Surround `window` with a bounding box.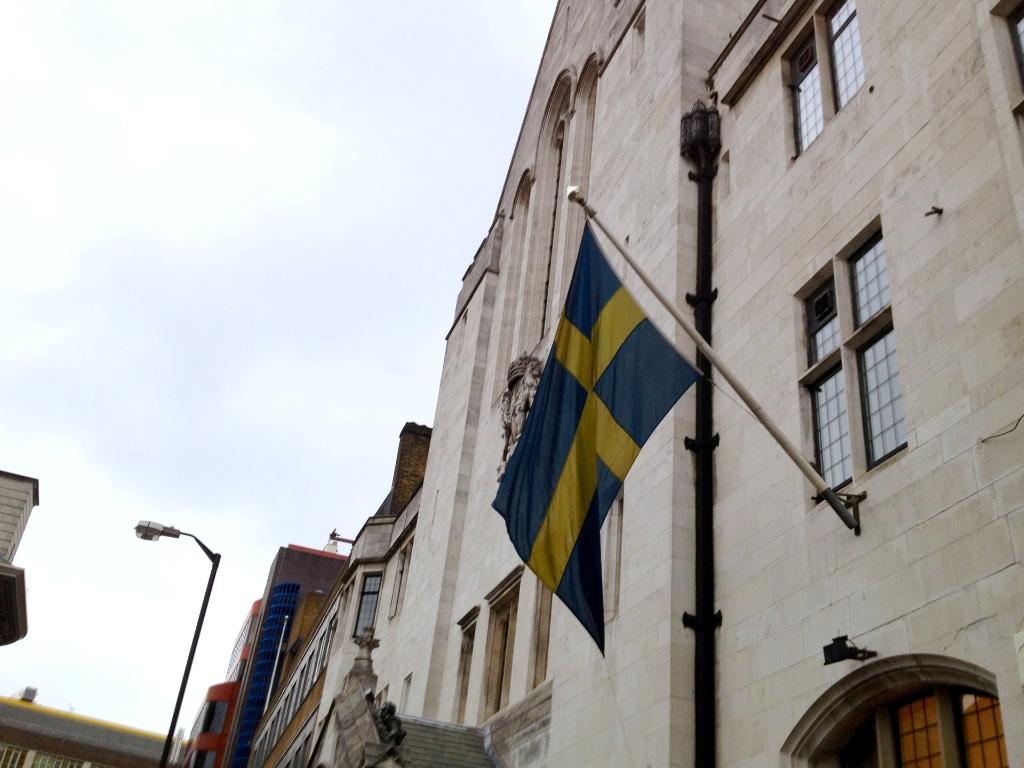
793, 213, 913, 515.
